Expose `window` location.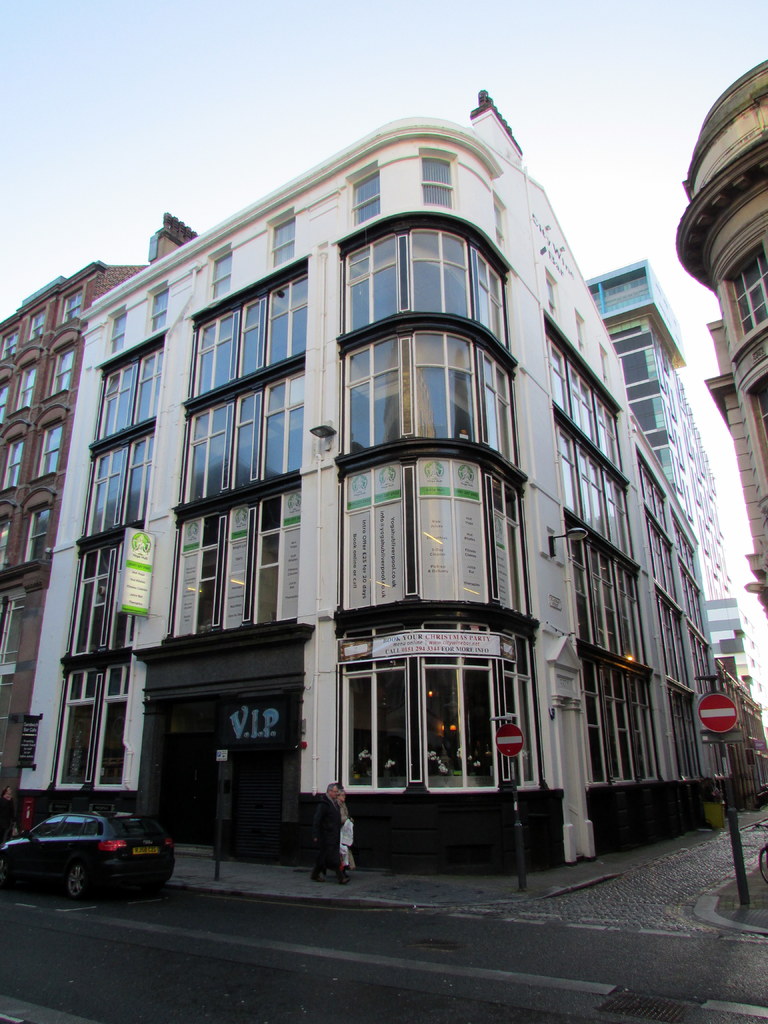
Exposed at pyautogui.locateOnScreen(60, 528, 138, 664).
